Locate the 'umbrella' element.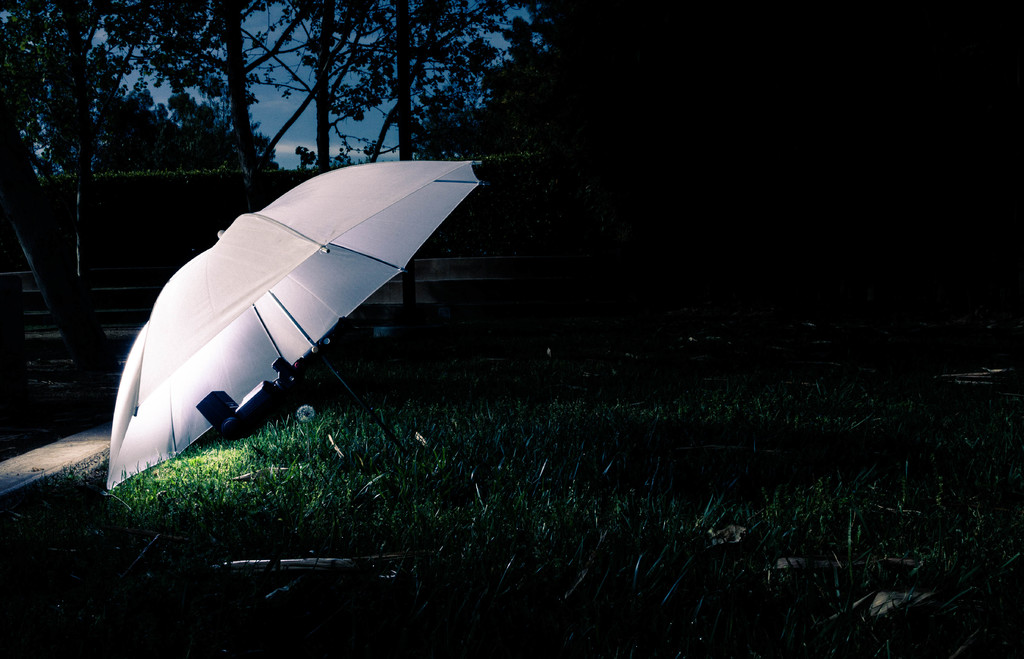
Element bbox: x1=106, y1=163, x2=482, y2=489.
